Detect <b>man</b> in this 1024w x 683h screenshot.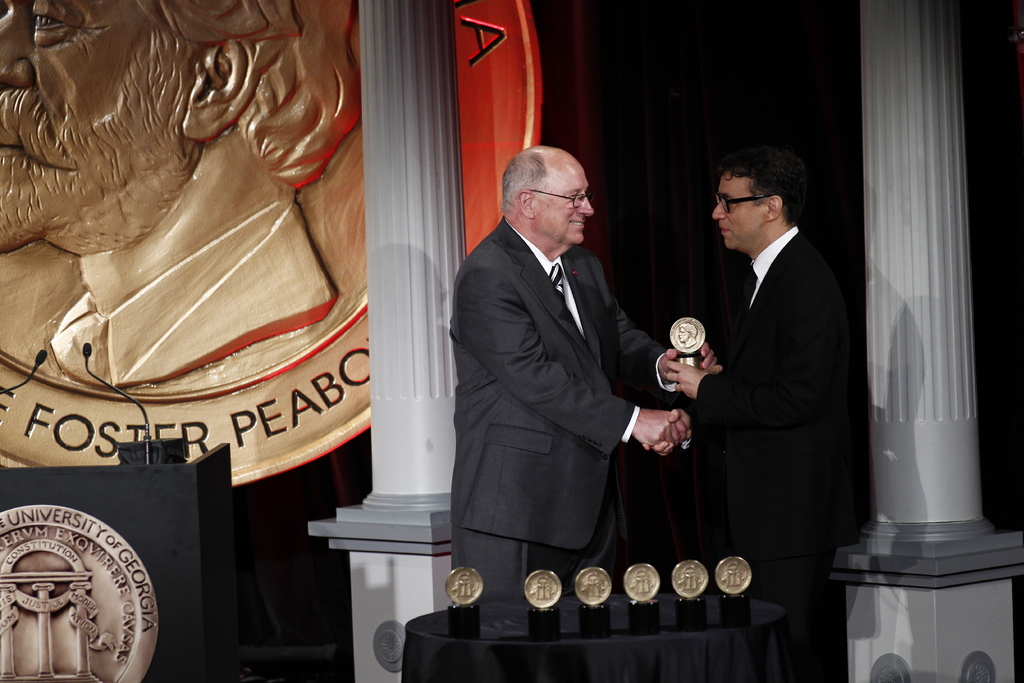
Detection: detection(670, 126, 861, 621).
